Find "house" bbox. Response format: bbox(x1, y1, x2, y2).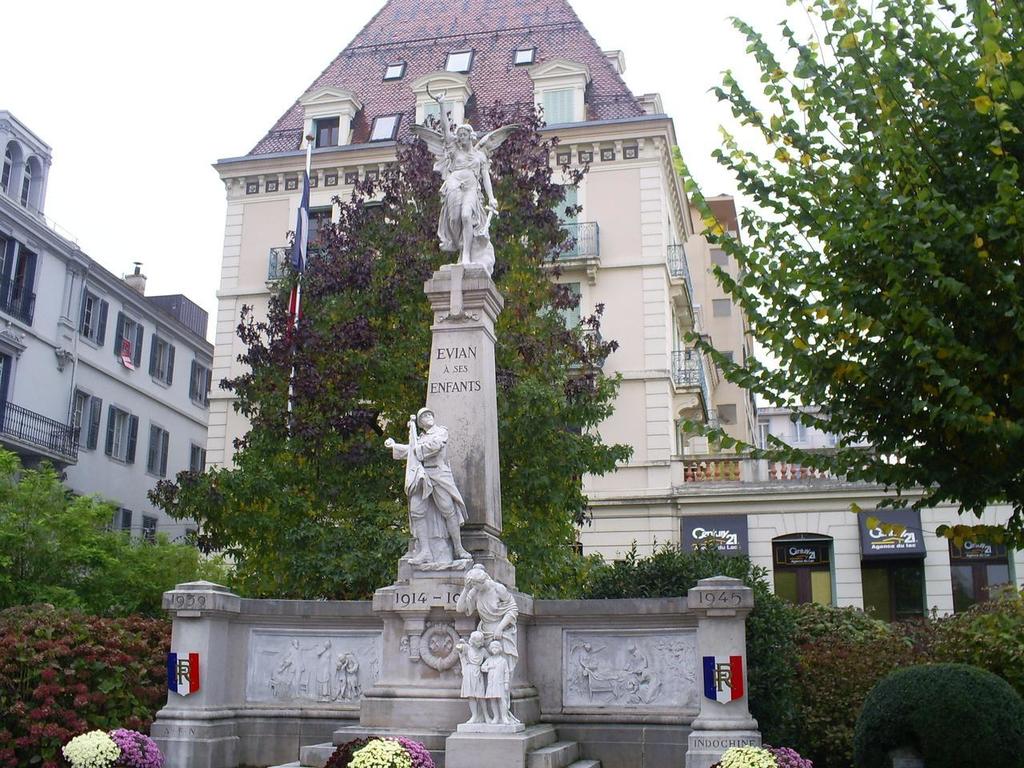
bbox(7, 154, 222, 577).
